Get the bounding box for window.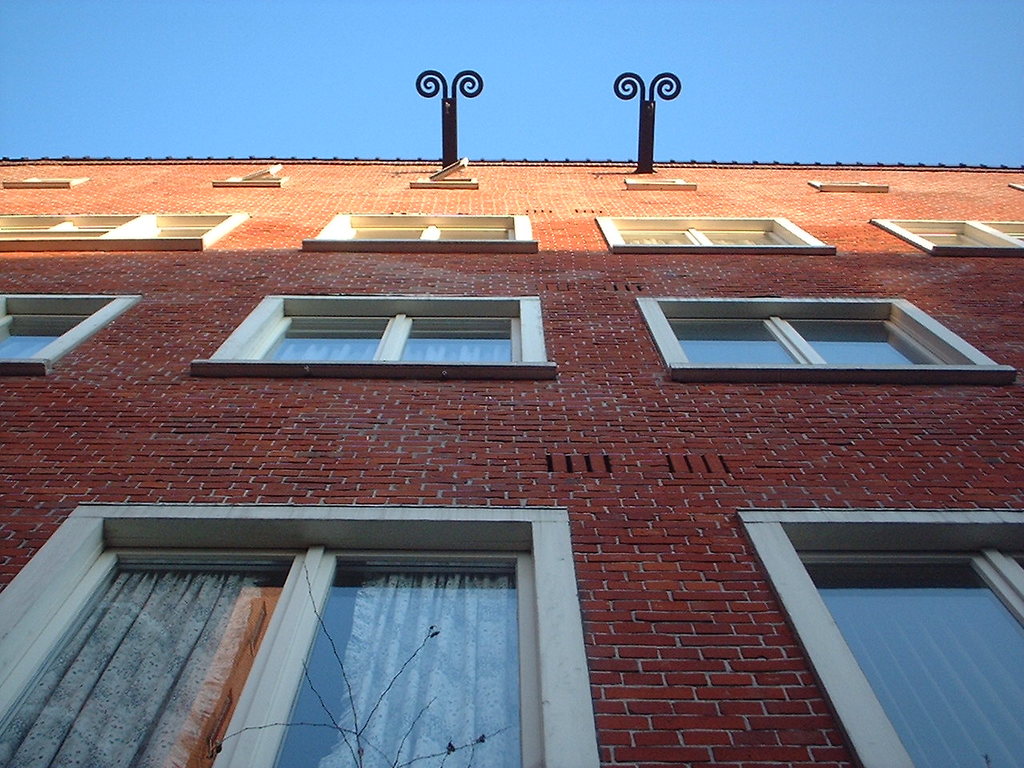
(left=637, top=290, right=1021, bottom=378).
